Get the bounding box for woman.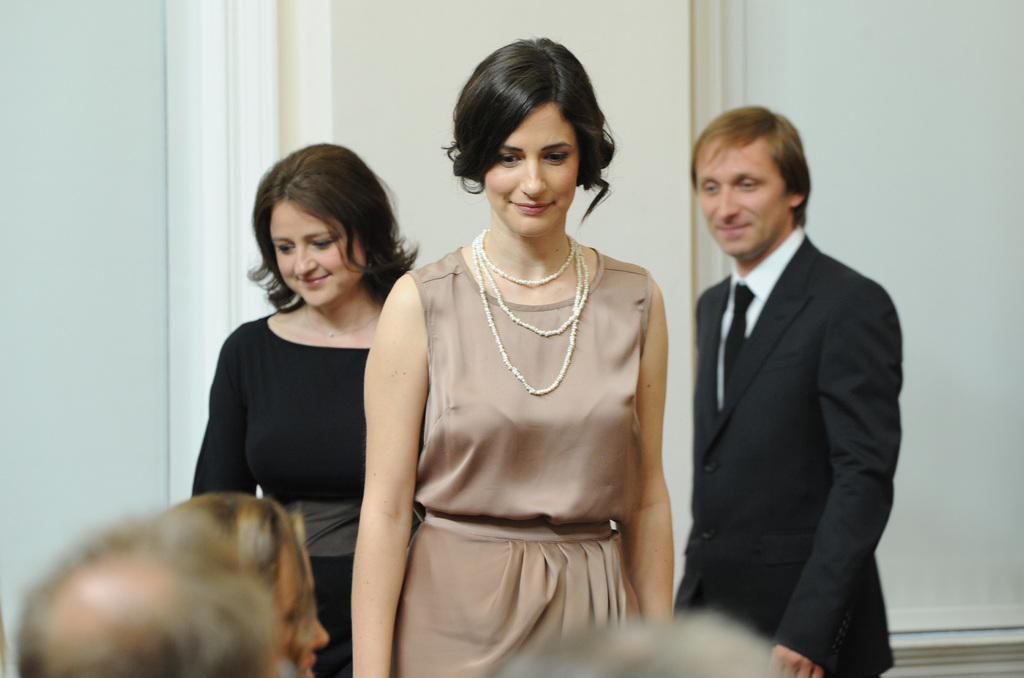
355/66/675/648.
